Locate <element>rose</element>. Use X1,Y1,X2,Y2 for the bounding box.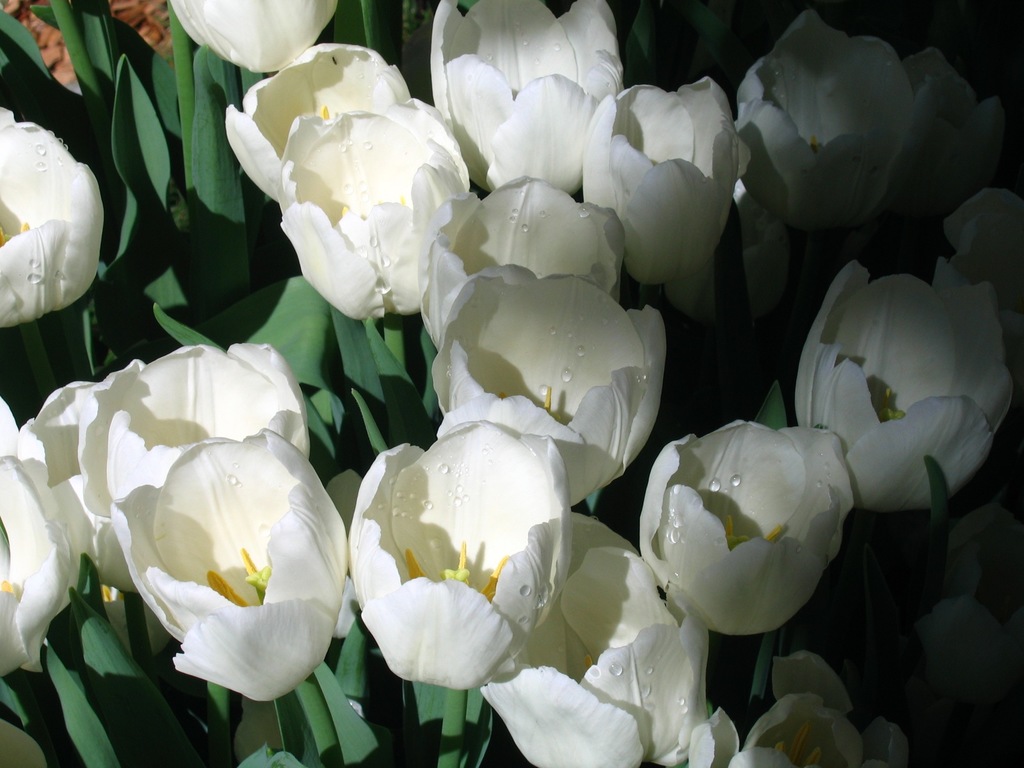
348,420,573,689.
